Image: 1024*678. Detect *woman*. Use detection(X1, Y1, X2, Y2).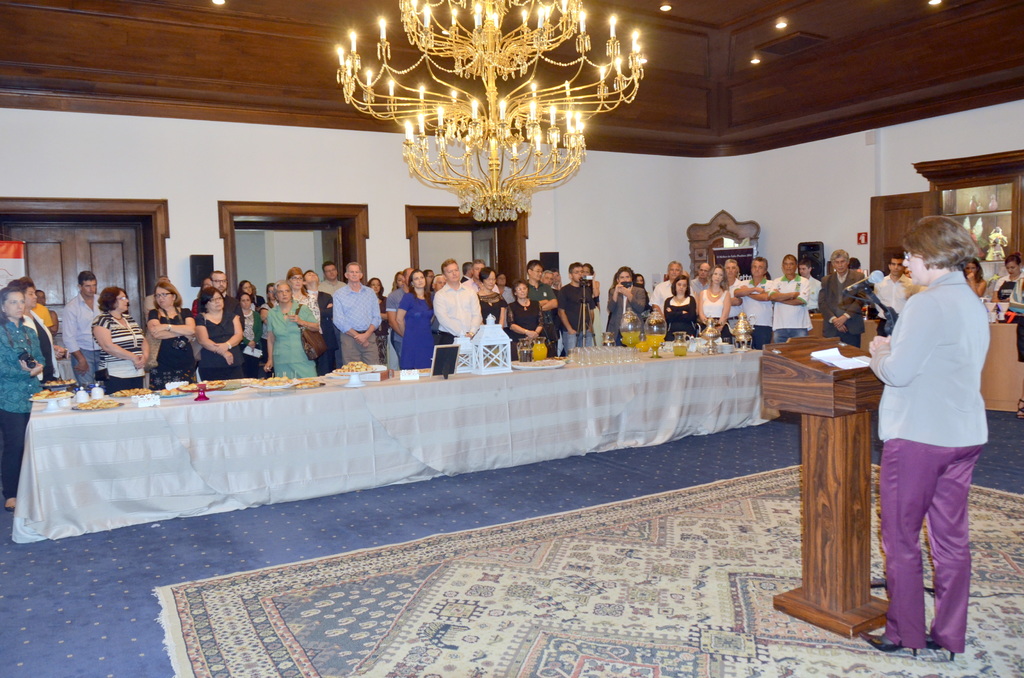
detection(505, 280, 546, 341).
